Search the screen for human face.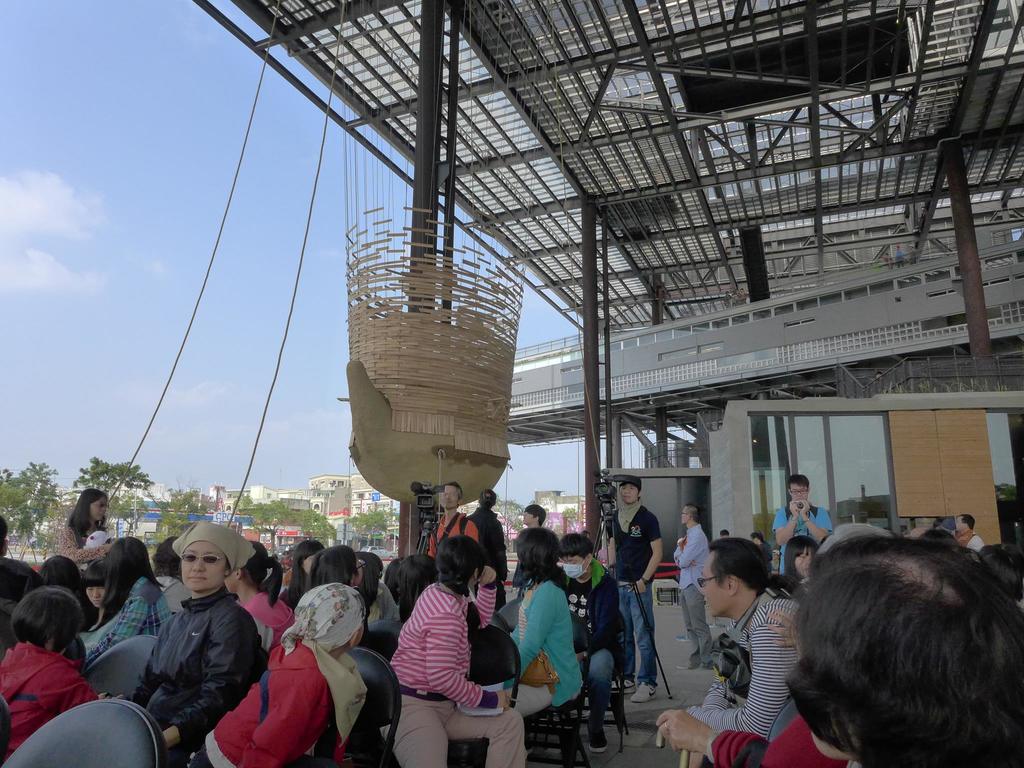
Found at 566/550/586/576.
